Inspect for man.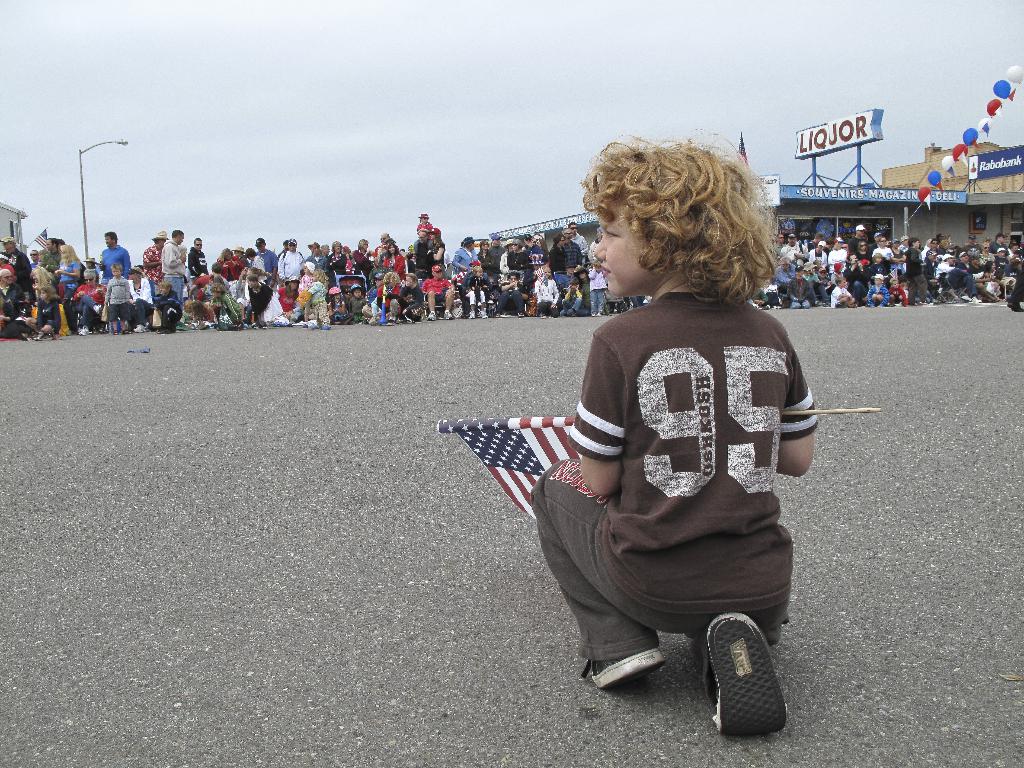
Inspection: 321 243 329 257.
